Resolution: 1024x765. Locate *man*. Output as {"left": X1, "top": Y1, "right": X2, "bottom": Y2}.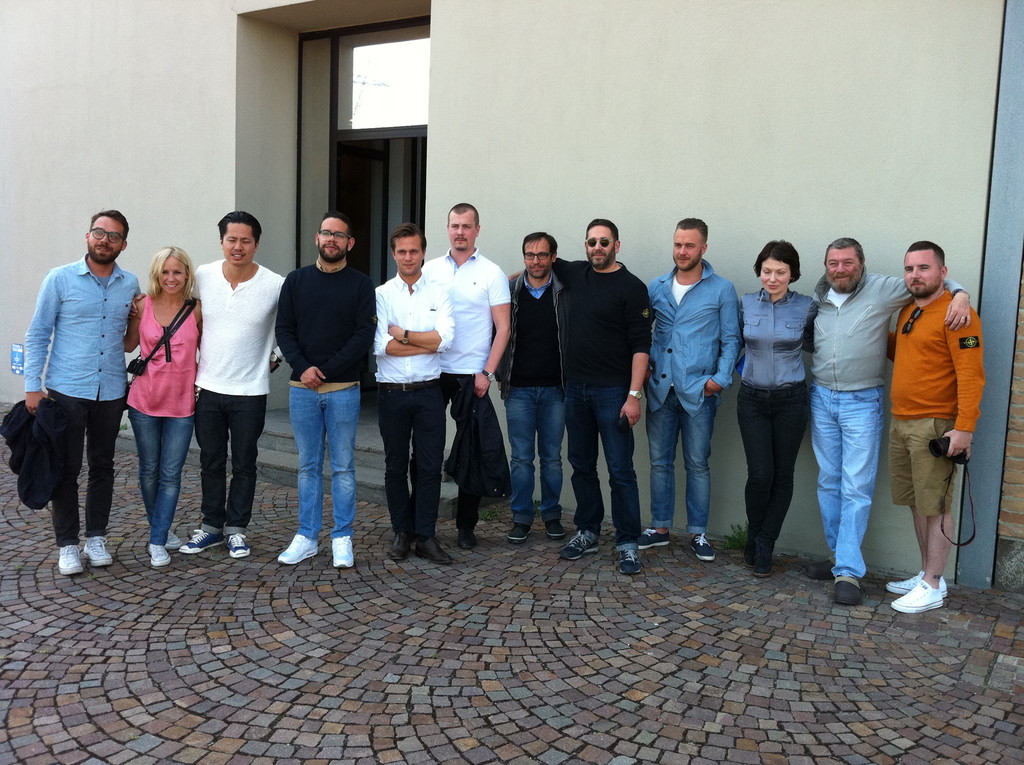
{"left": 17, "top": 201, "right": 143, "bottom": 586}.
